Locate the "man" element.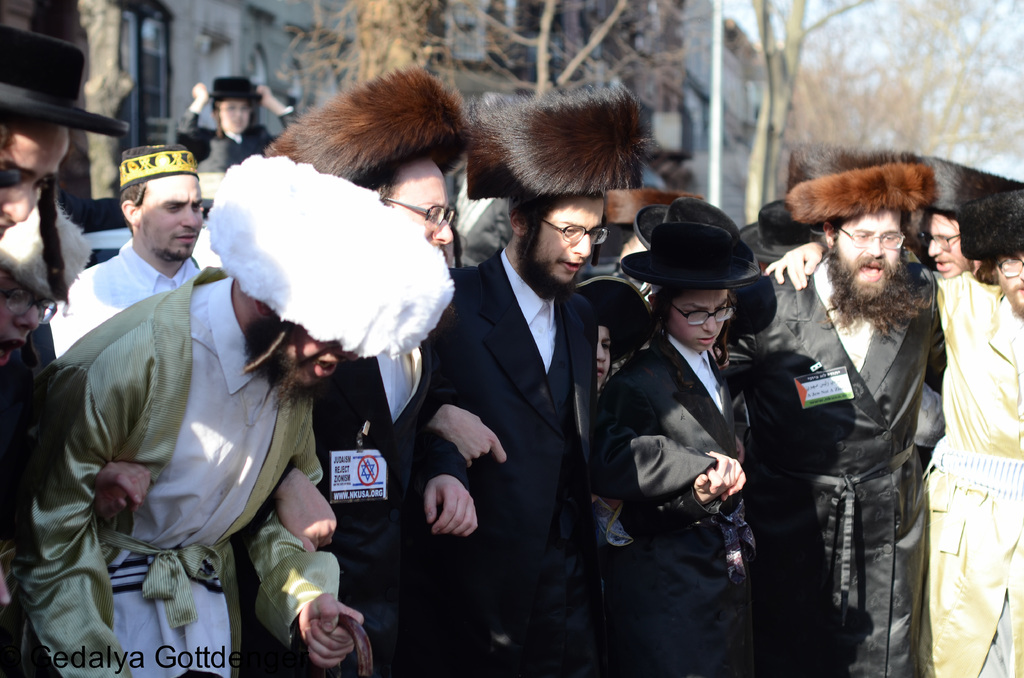
Element bbox: crop(424, 93, 650, 675).
